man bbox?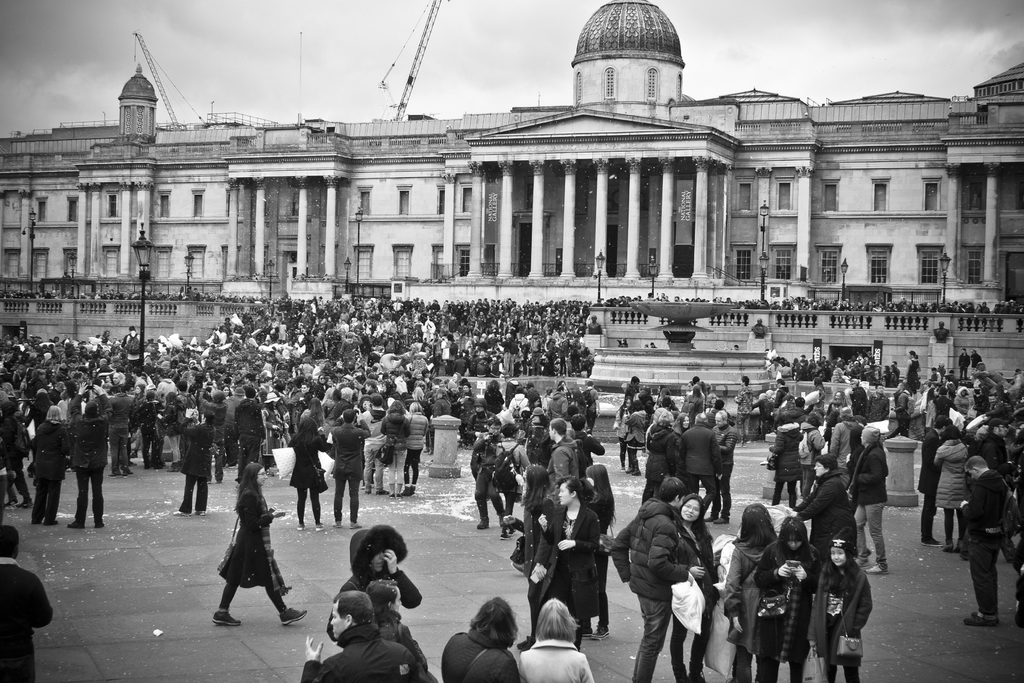
x1=300, y1=588, x2=425, y2=682
